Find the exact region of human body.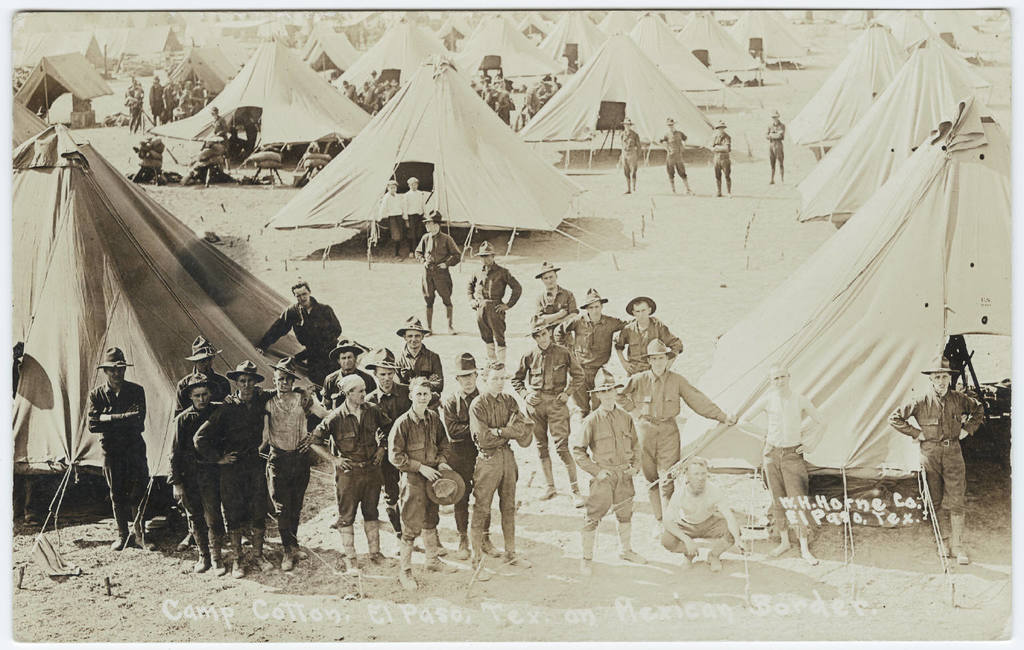
Exact region: BBox(740, 391, 823, 567).
